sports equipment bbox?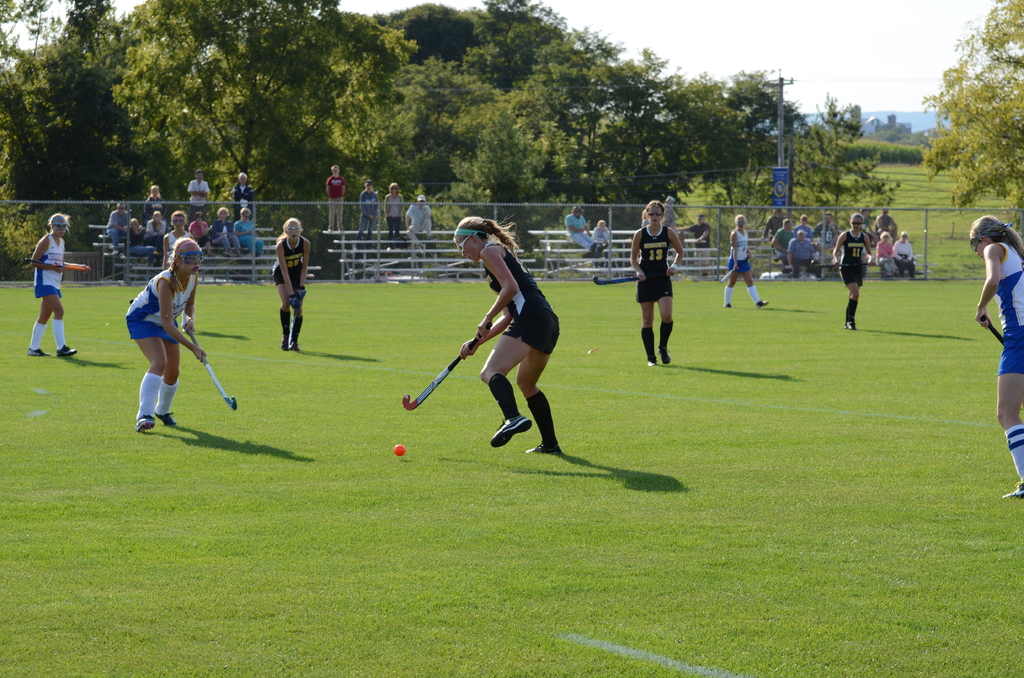
select_region(392, 442, 405, 456)
